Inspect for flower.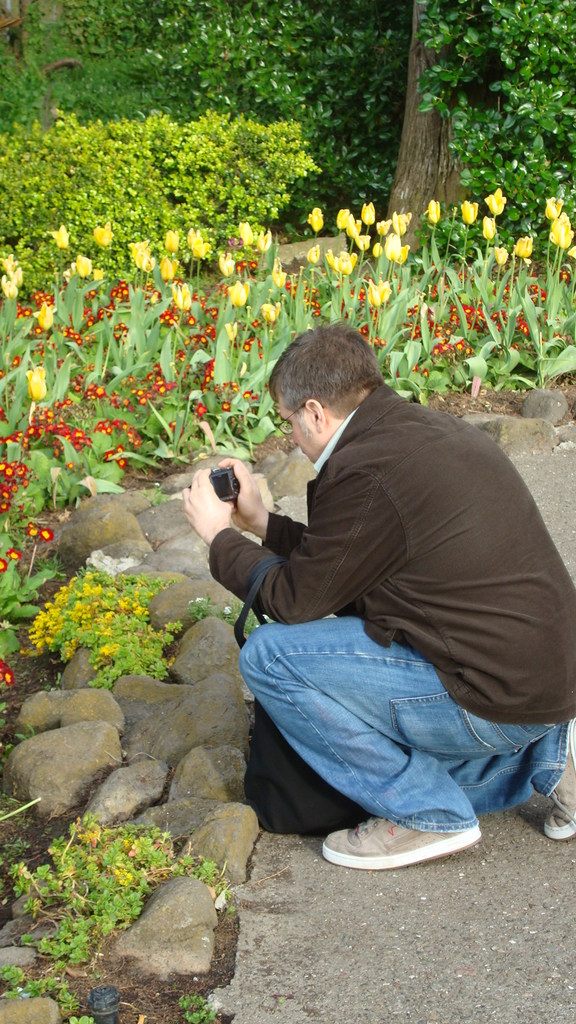
Inspection: [left=427, top=197, right=439, bottom=227].
